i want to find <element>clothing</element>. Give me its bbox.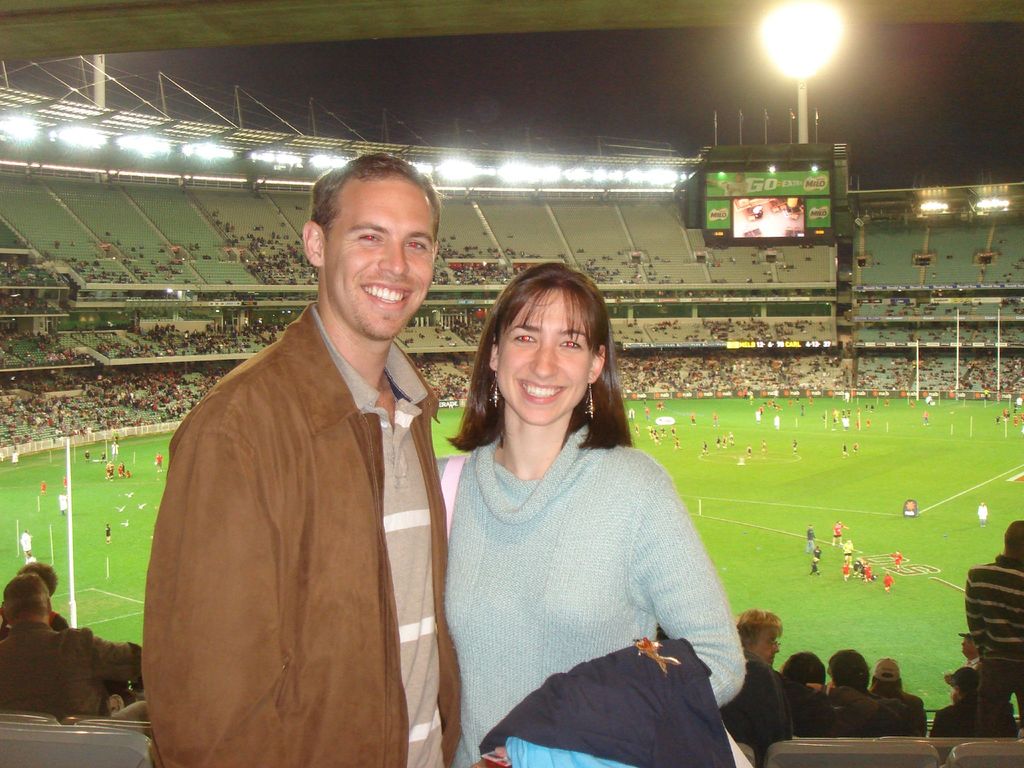
(x1=63, y1=475, x2=70, y2=490).
